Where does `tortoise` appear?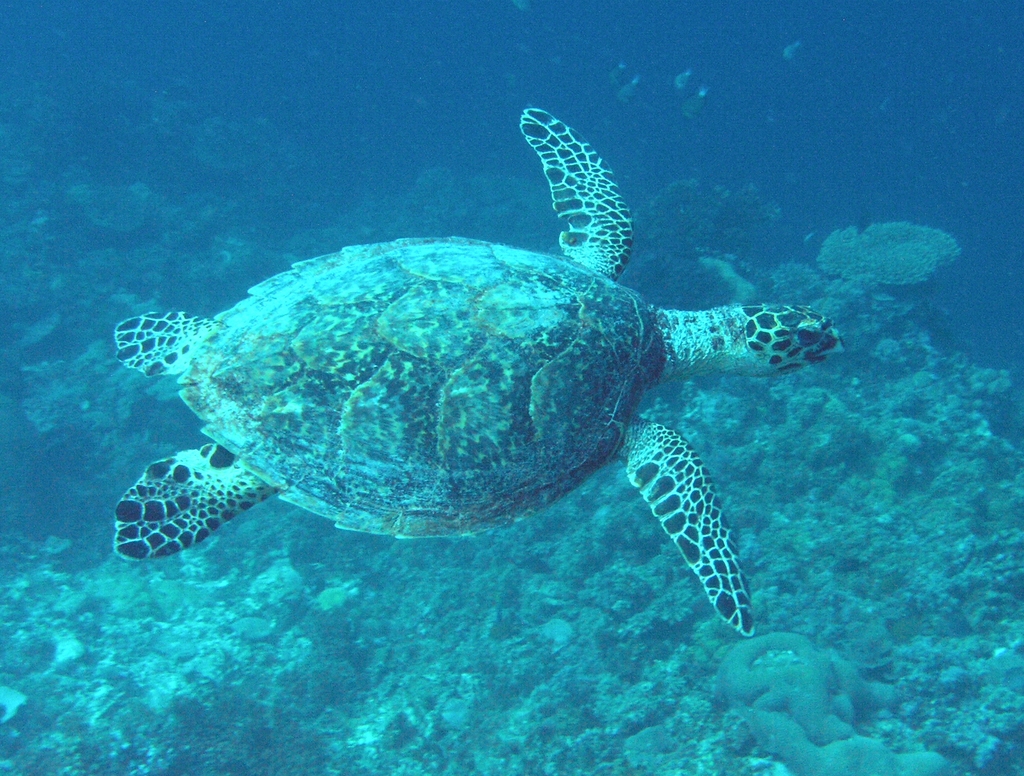
Appears at x1=108, y1=98, x2=850, y2=635.
